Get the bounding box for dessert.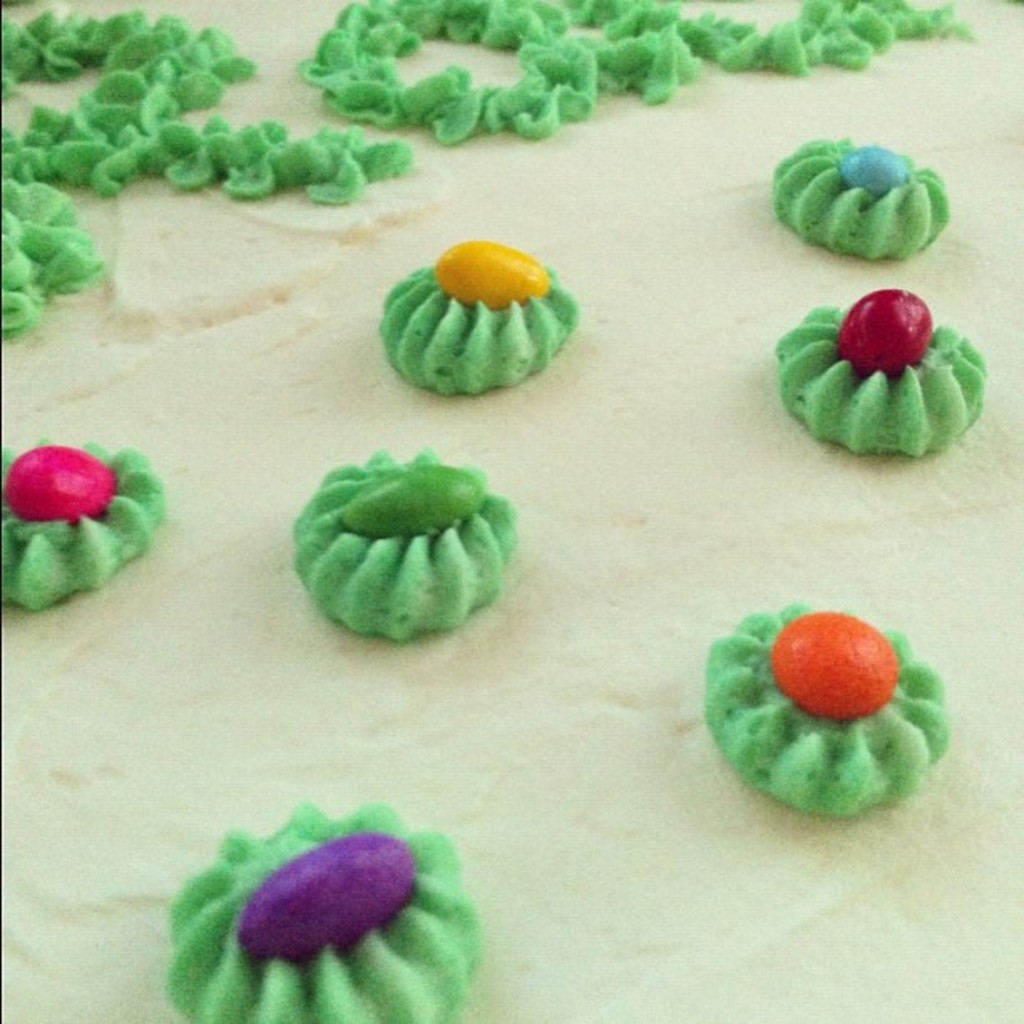
(left=765, top=137, right=947, bottom=256).
